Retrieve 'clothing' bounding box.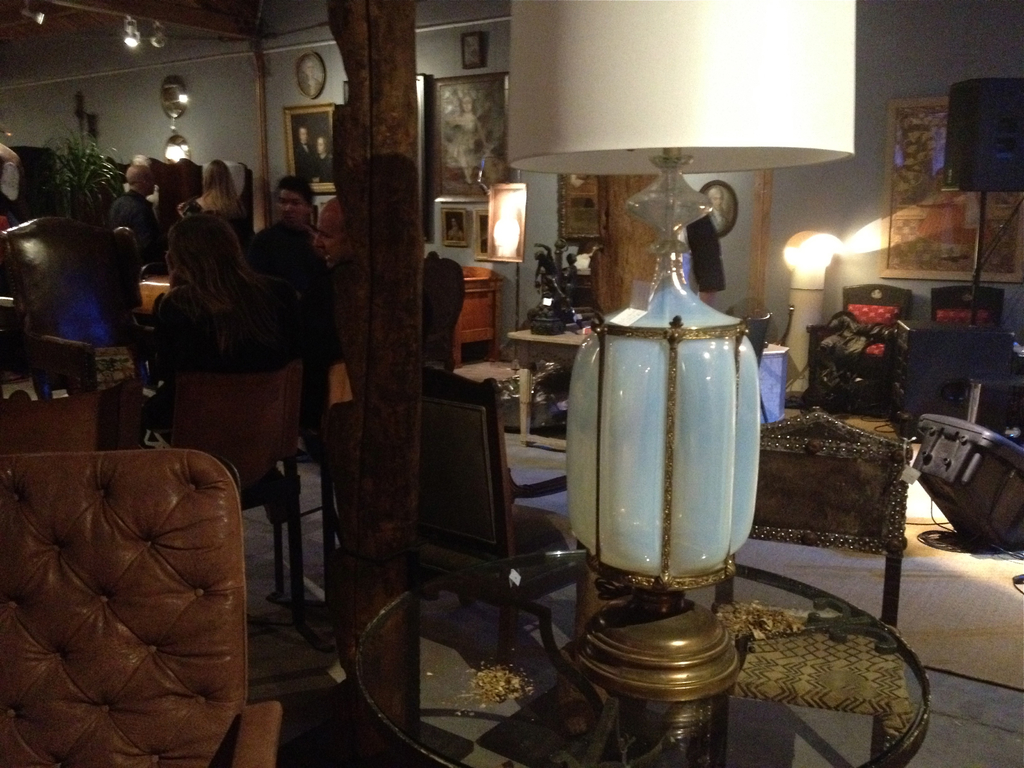
Bounding box: (left=138, top=282, right=300, bottom=434).
